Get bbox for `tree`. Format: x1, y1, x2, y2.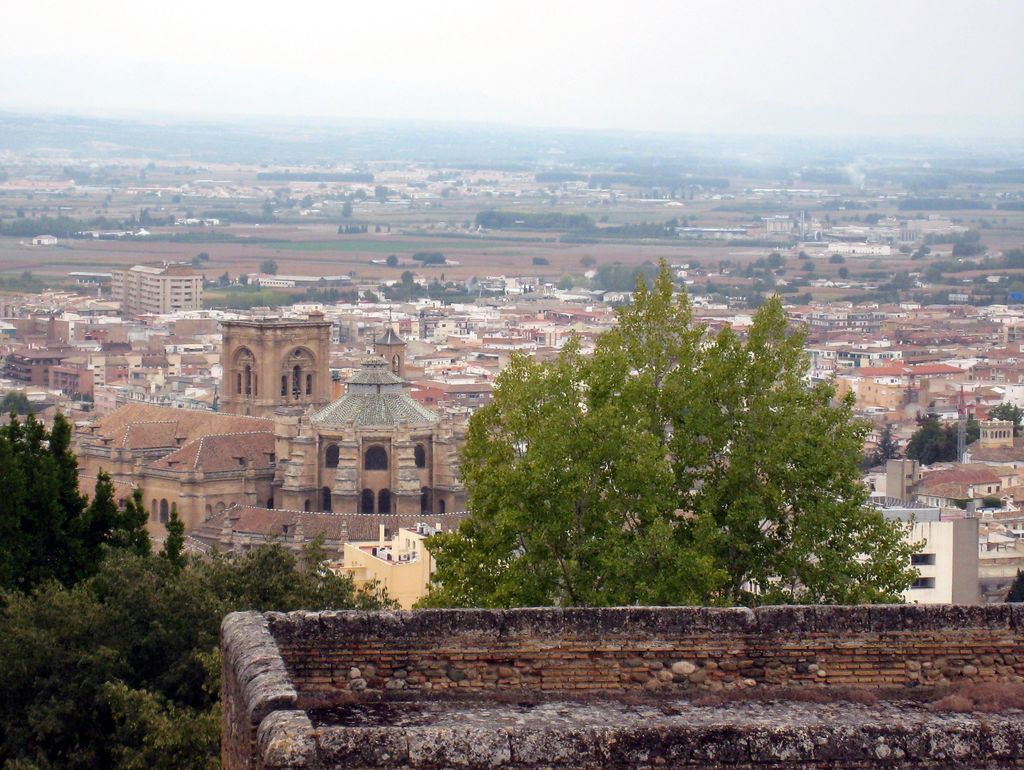
963, 411, 986, 440.
